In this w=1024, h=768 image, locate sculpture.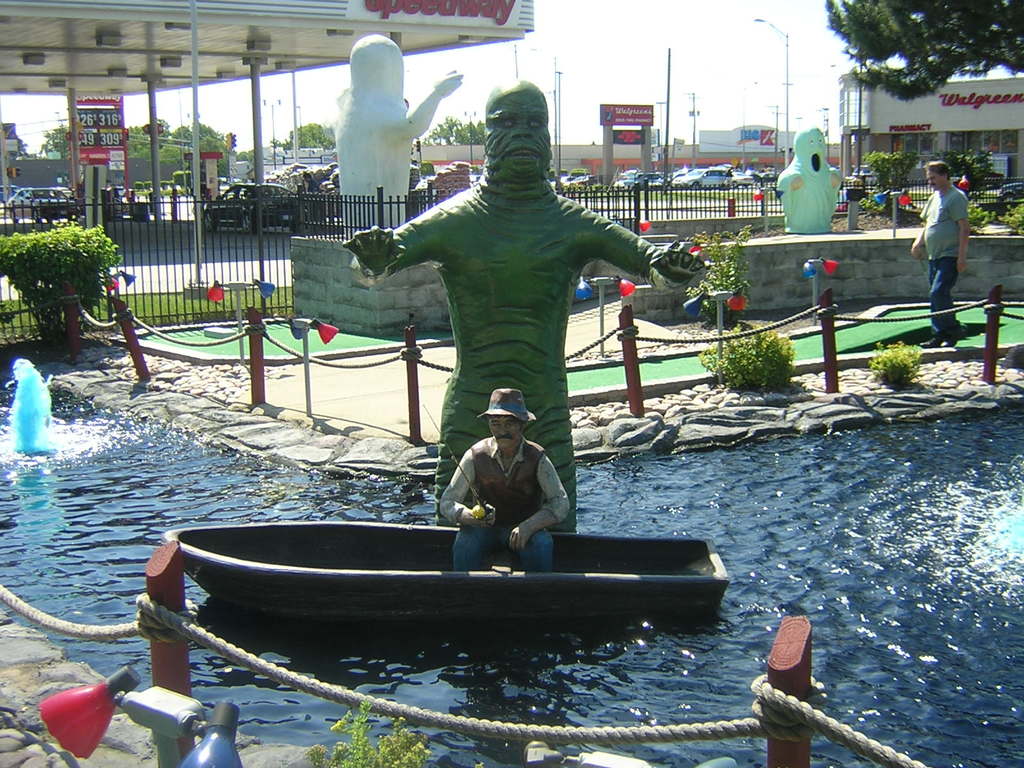
Bounding box: Rect(347, 74, 712, 531).
